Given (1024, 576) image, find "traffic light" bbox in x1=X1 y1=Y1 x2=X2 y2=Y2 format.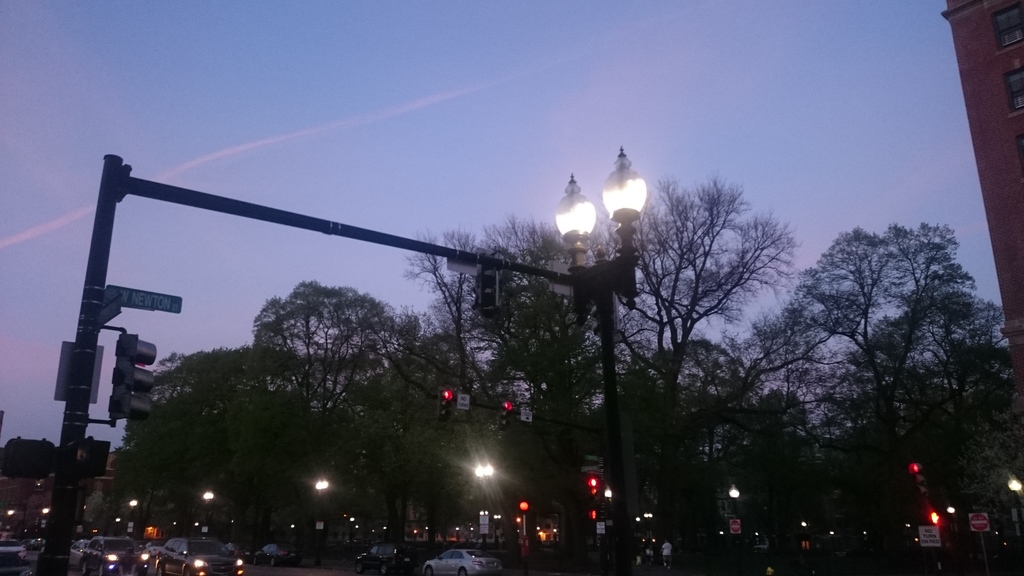
x1=497 y1=402 x2=511 y2=431.
